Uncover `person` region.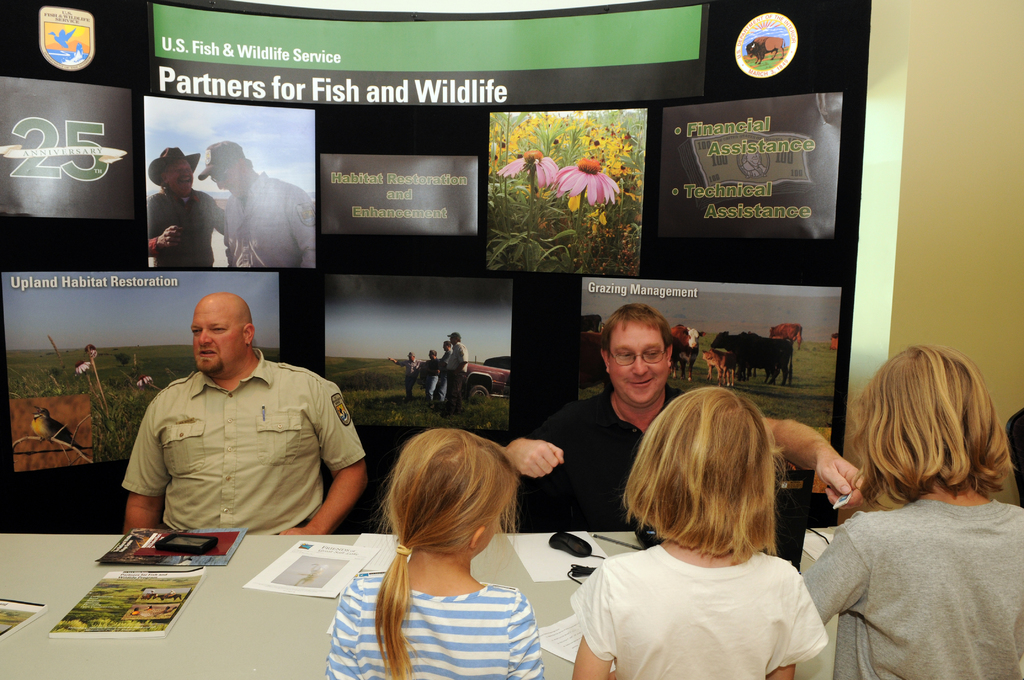
Uncovered: crop(116, 294, 365, 542).
